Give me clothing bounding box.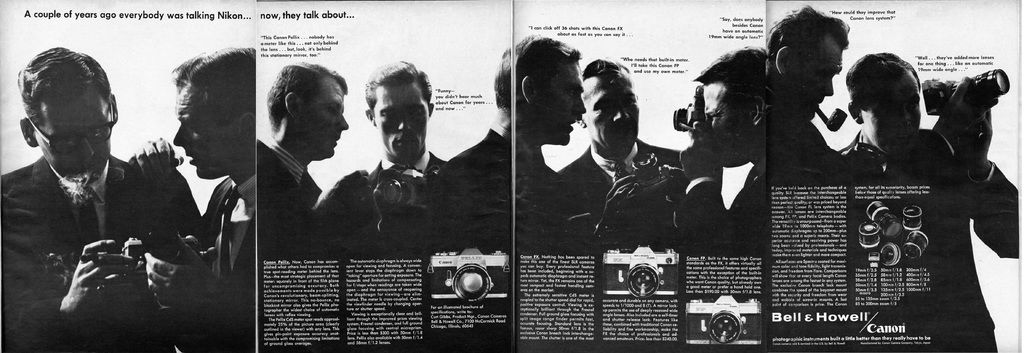
detection(262, 139, 316, 352).
